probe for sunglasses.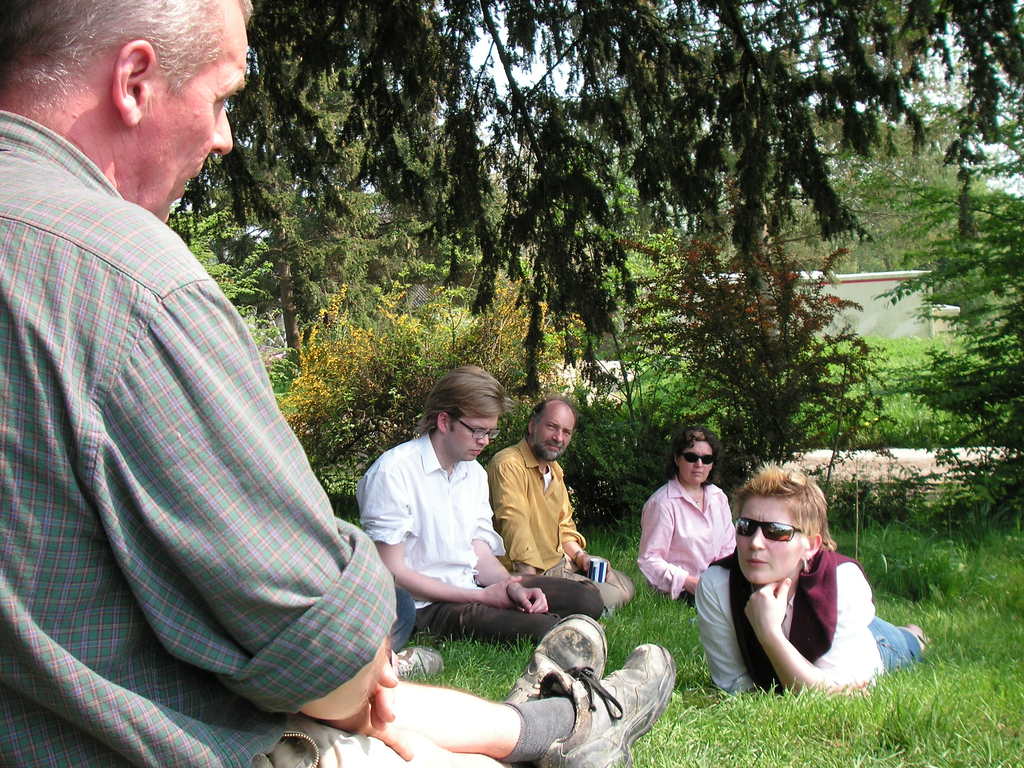
Probe result: 678 454 715 466.
